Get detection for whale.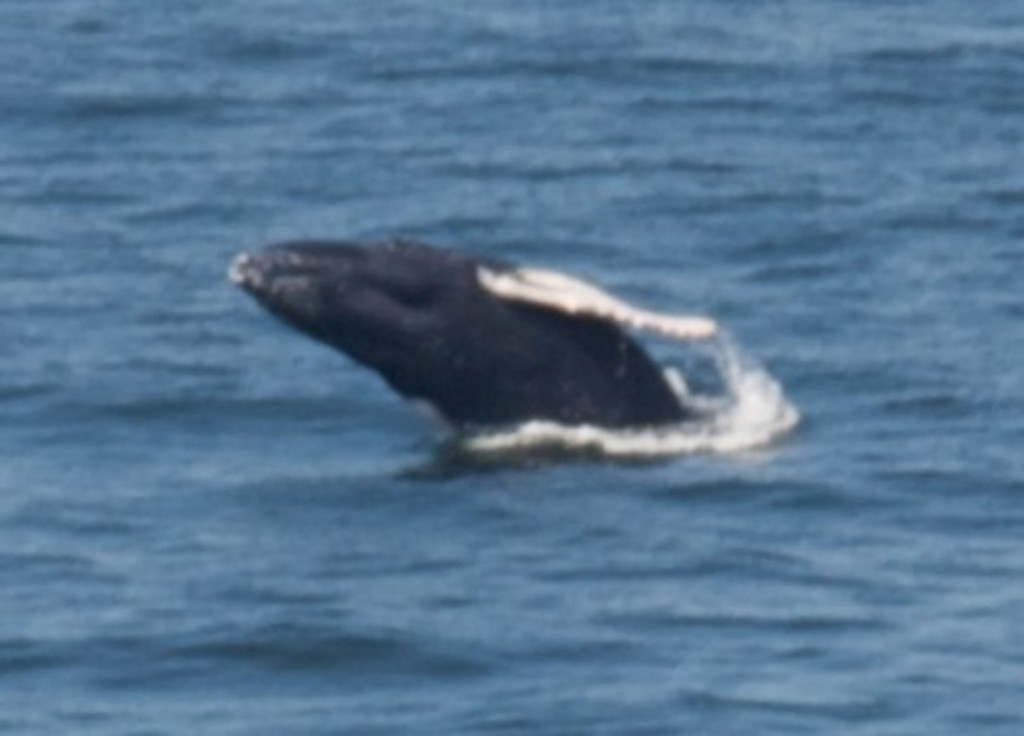
Detection: l=227, t=236, r=715, b=439.
